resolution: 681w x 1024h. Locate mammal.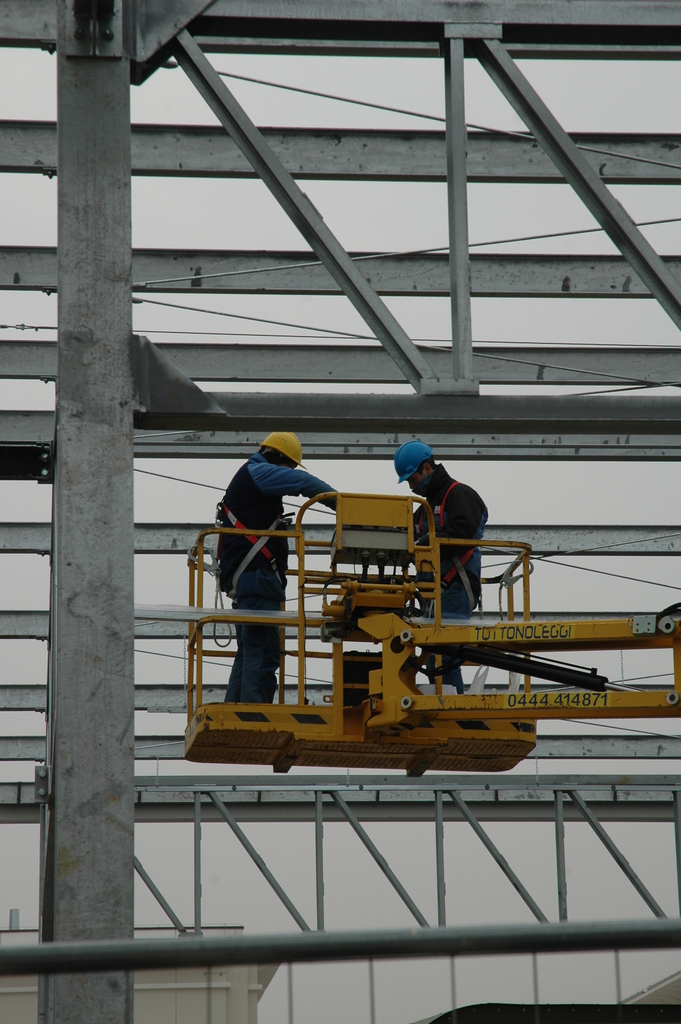
[385, 435, 492, 689].
